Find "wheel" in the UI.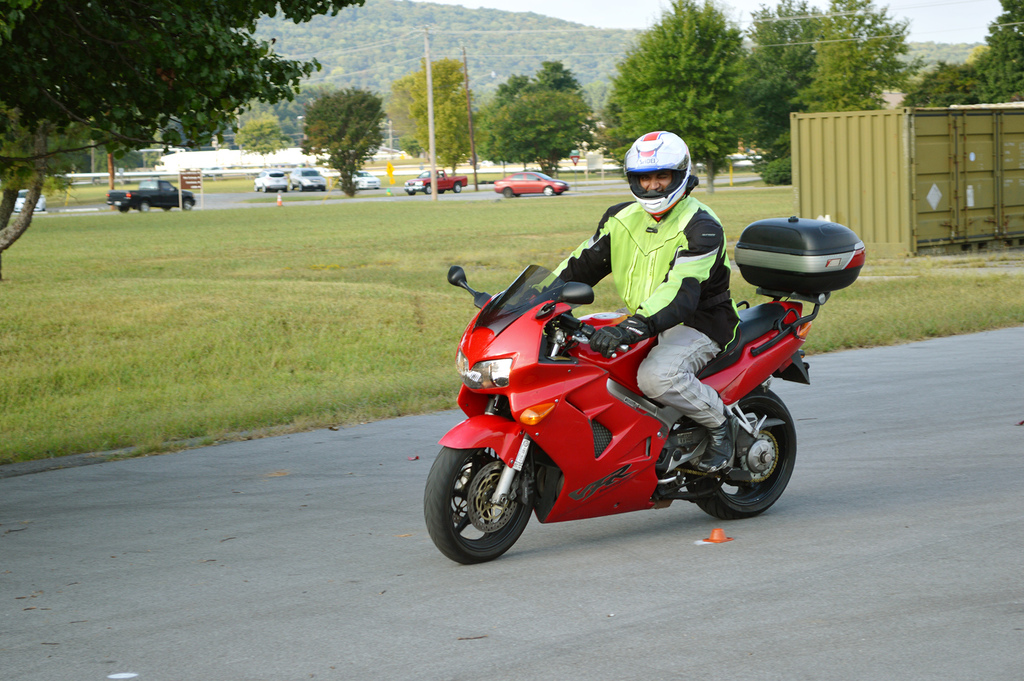
UI element at select_region(684, 389, 794, 515).
